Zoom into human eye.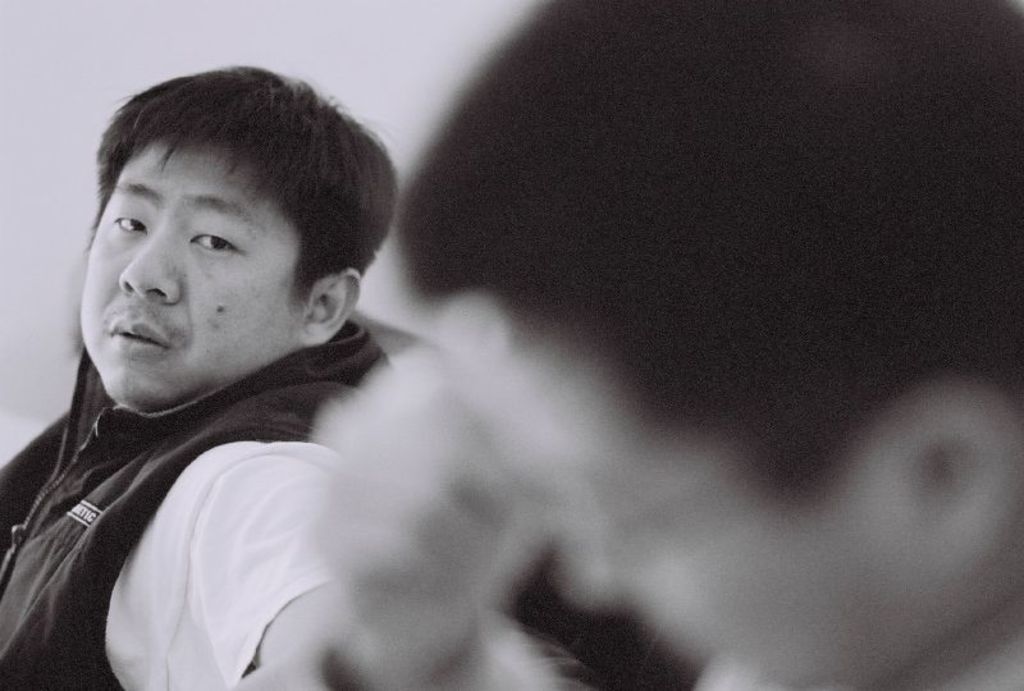
Zoom target: detection(105, 206, 155, 243).
